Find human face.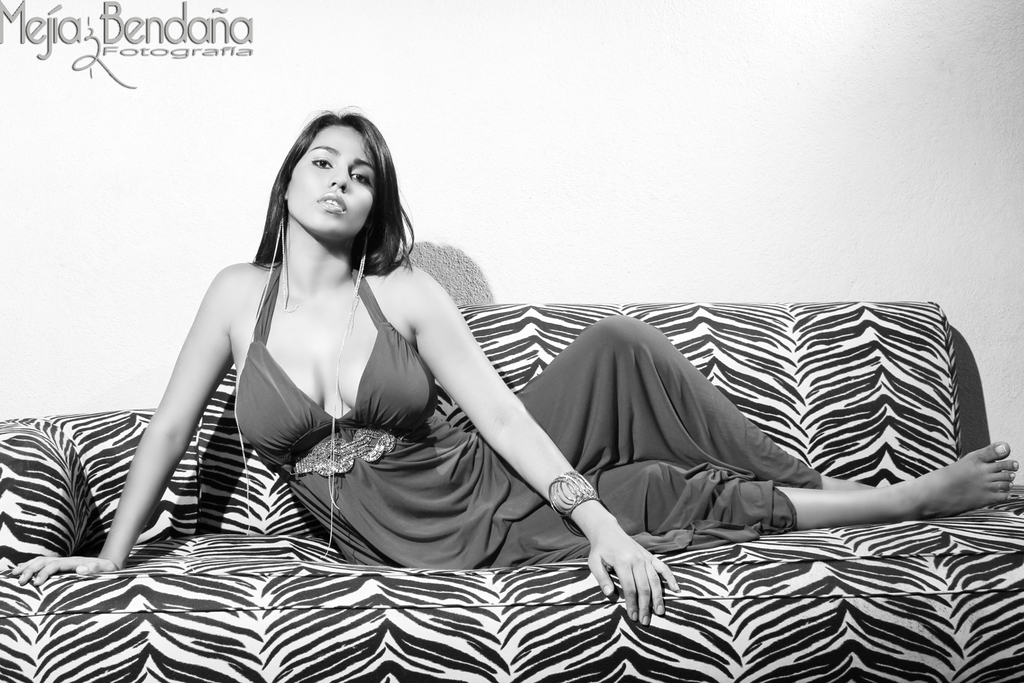
{"left": 283, "top": 117, "right": 372, "bottom": 241}.
